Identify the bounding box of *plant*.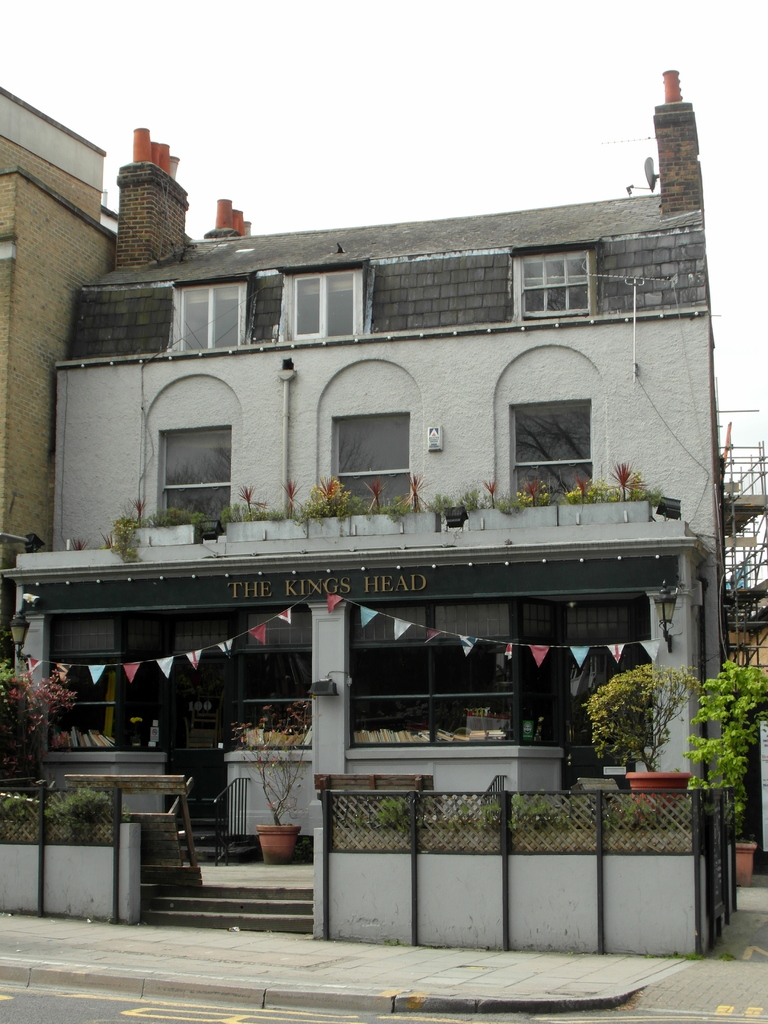
(x1=111, y1=507, x2=144, y2=563).
